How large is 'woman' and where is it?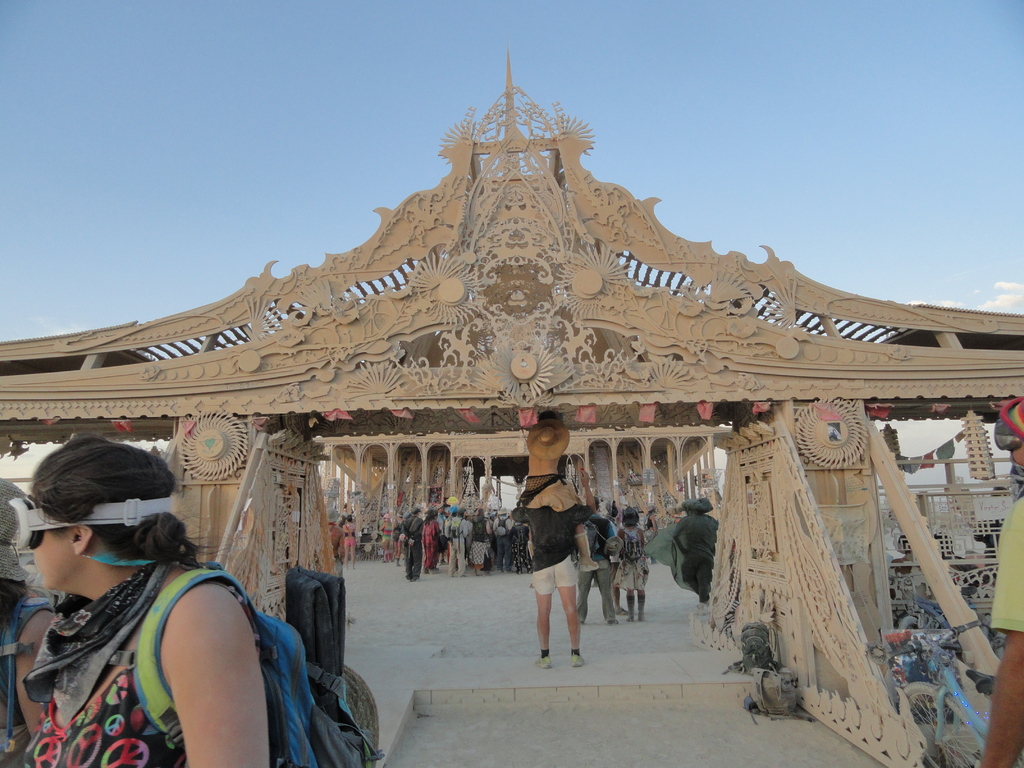
Bounding box: x1=390 y1=511 x2=404 y2=566.
